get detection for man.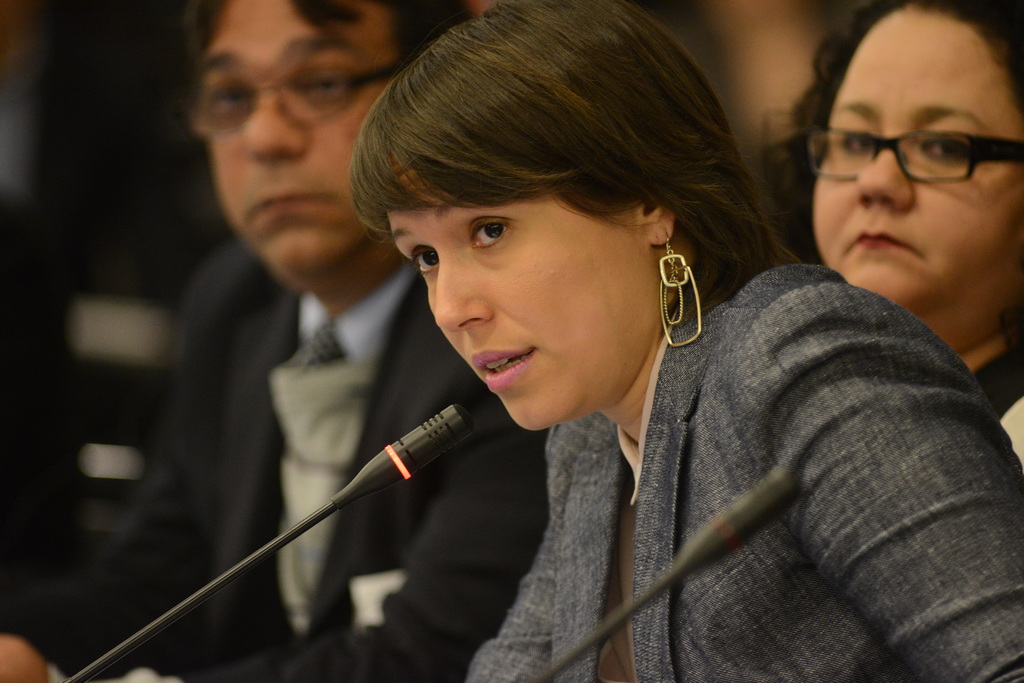
Detection: [0, 0, 557, 682].
